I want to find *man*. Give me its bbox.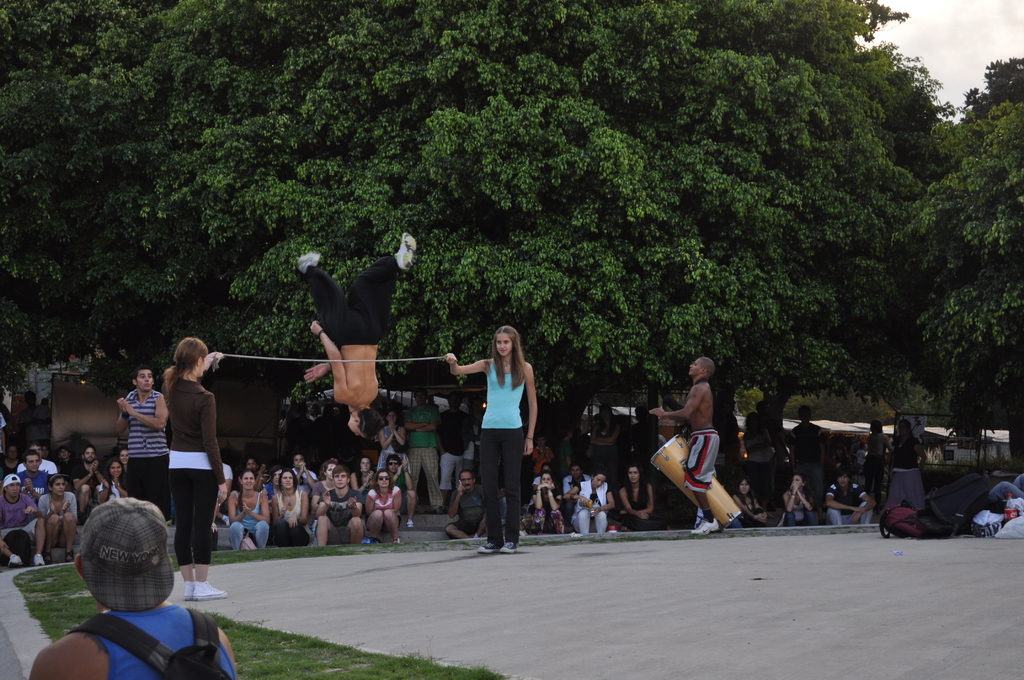
{"left": 313, "top": 464, "right": 365, "bottom": 548}.
